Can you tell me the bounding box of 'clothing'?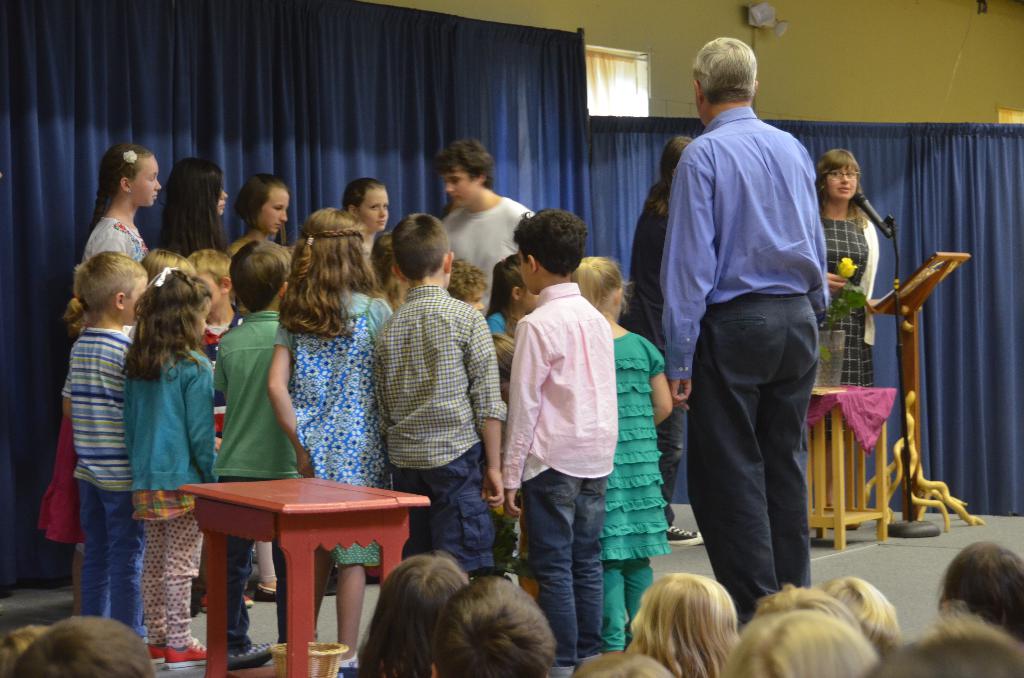
bbox=(811, 197, 879, 389).
